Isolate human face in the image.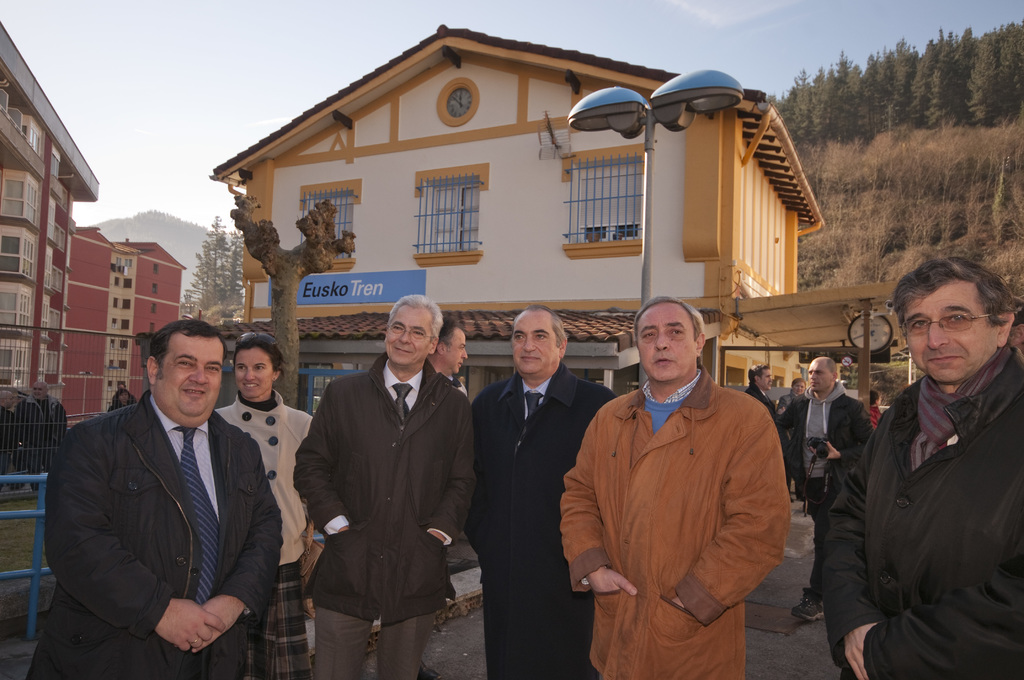
Isolated region: locate(635, 302, 699, 380).
